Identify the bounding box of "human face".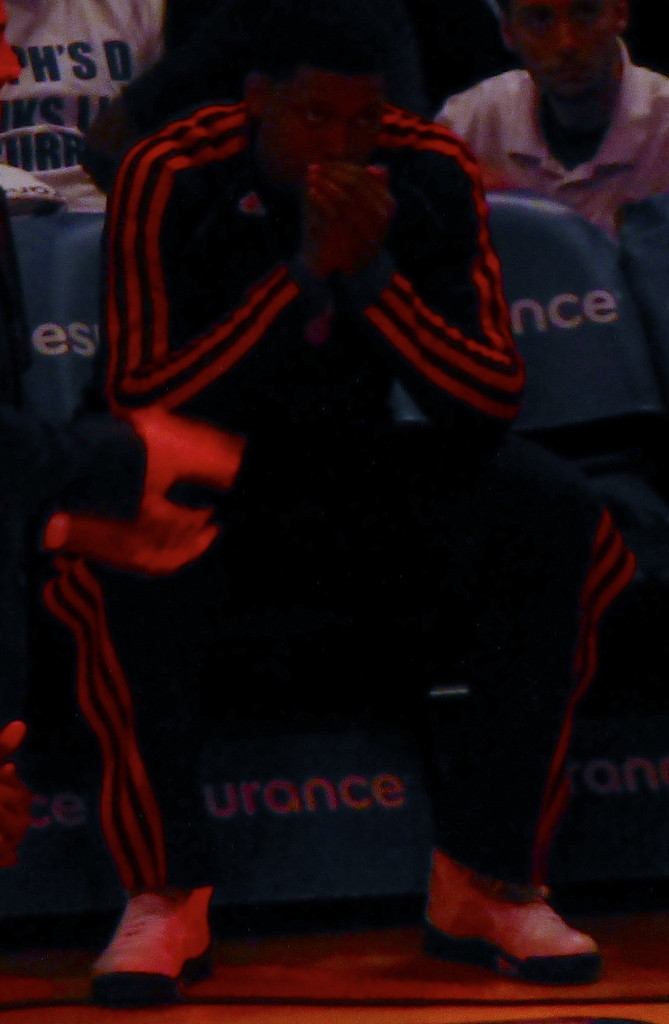
bbox(501, 0, 625, 102).
